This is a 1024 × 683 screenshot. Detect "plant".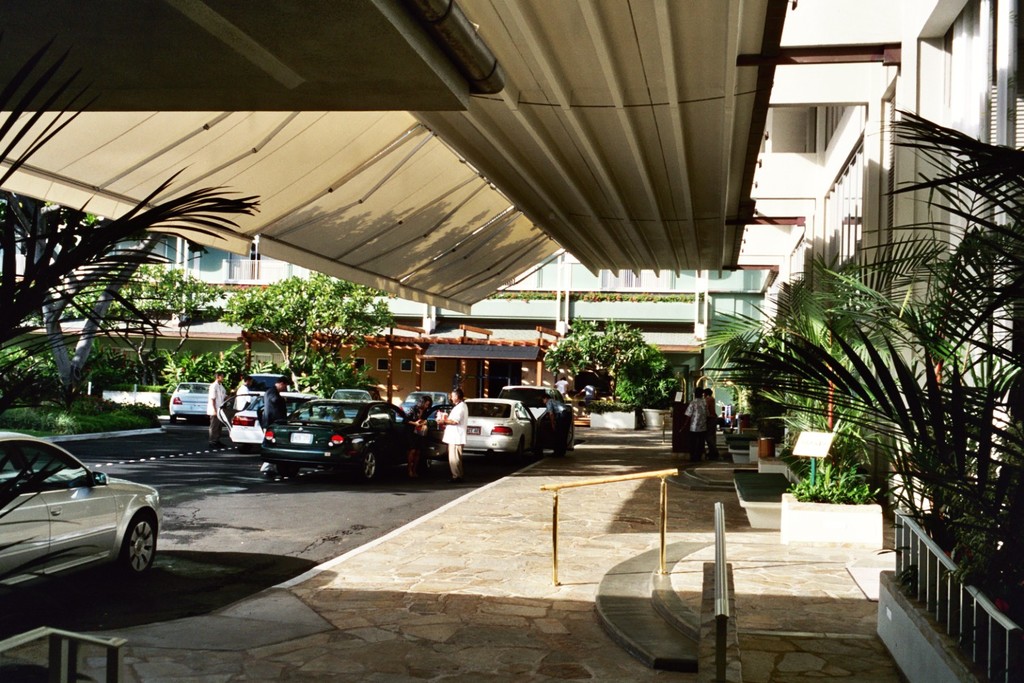
<box>584,372,681,417</box>.
